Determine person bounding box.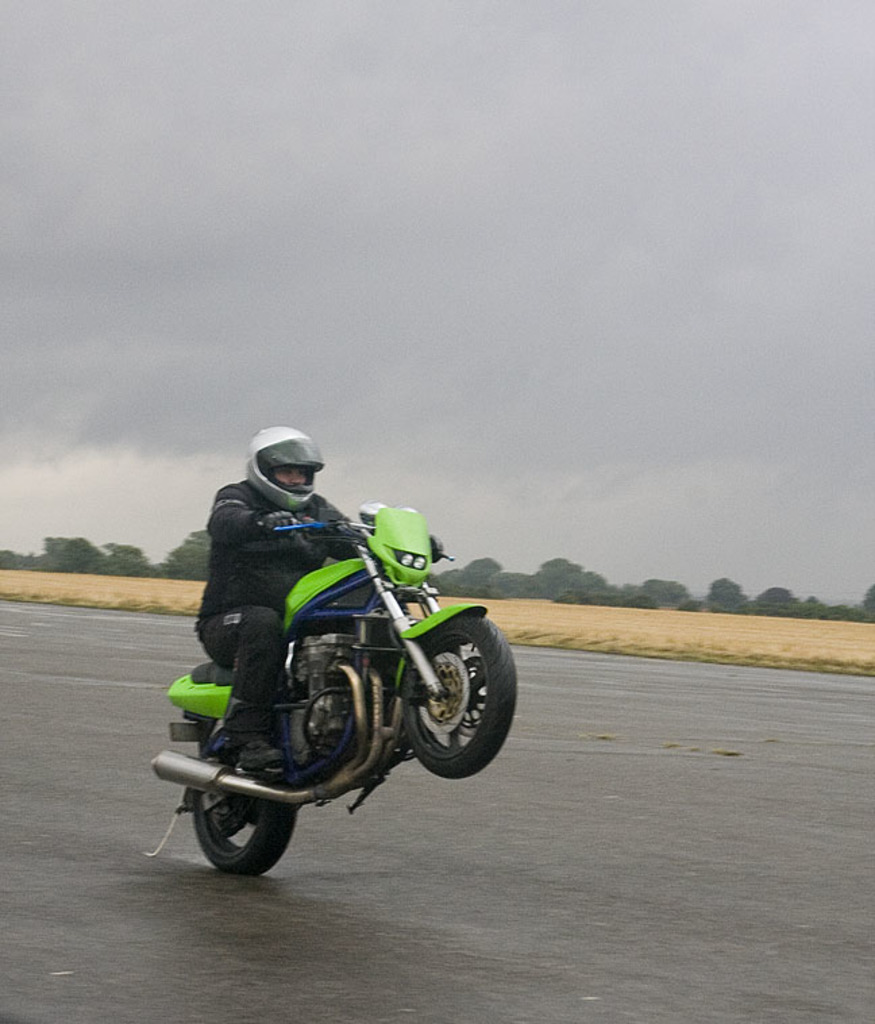
Determined: bbox(197, 431, 451, 769).
